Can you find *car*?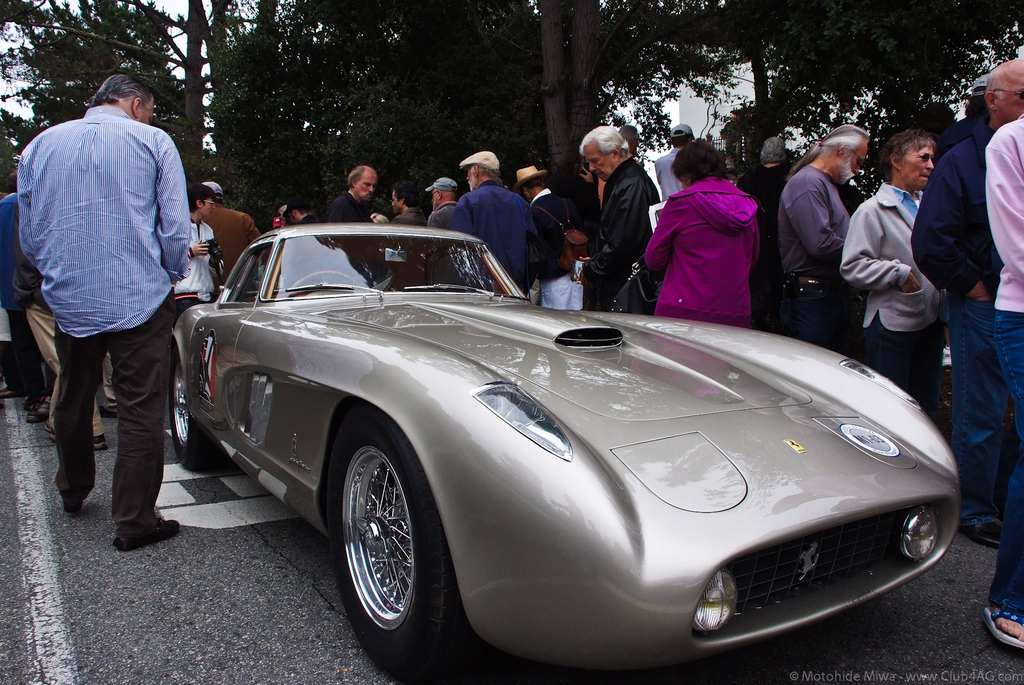
Yes, bounding box: bbox(166, 216, 964, 684).
